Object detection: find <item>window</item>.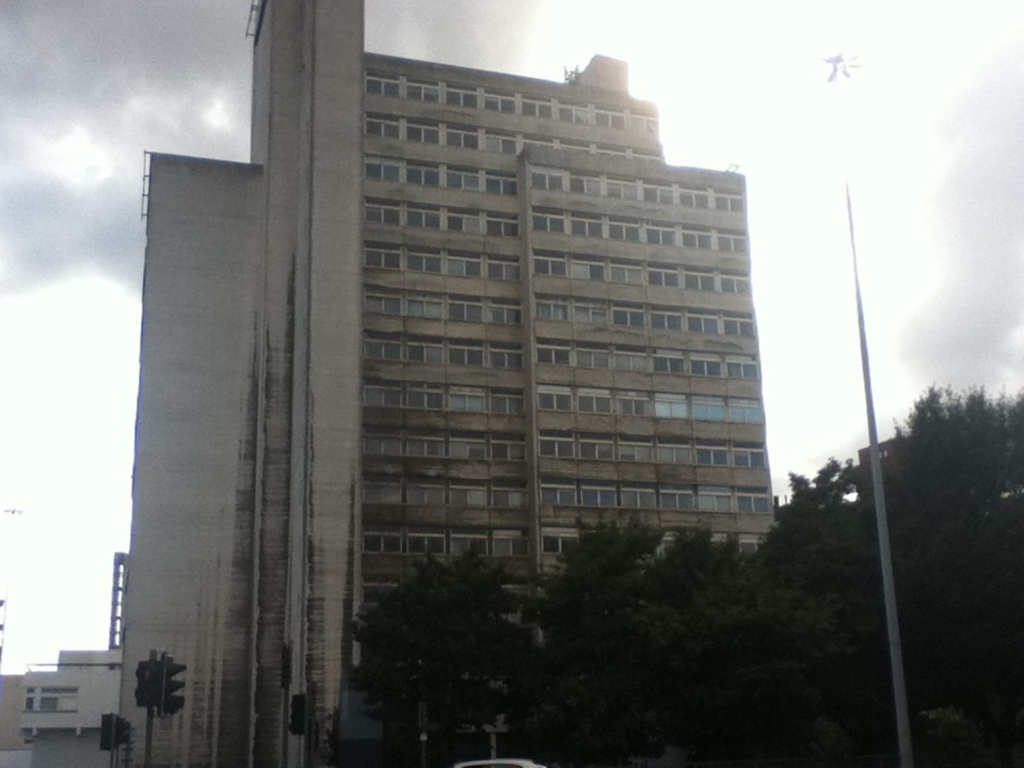
BBox(726, 398, 764, 425).
